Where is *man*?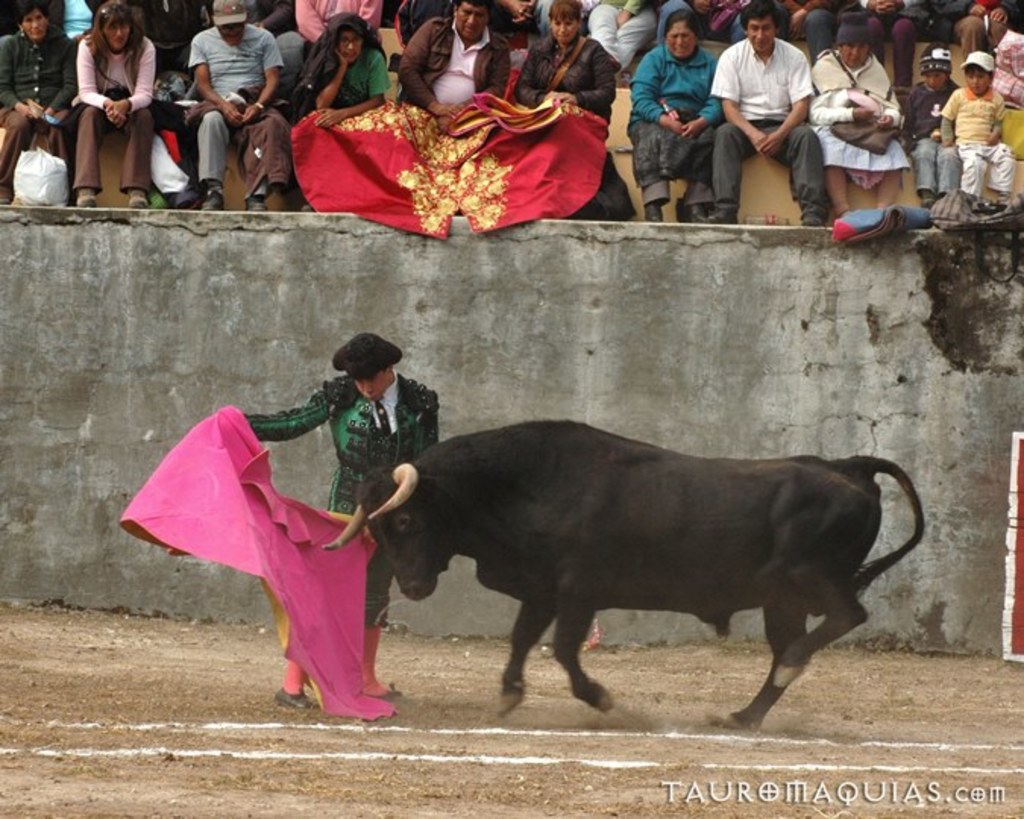
locate(188, 0, 285, 214).
